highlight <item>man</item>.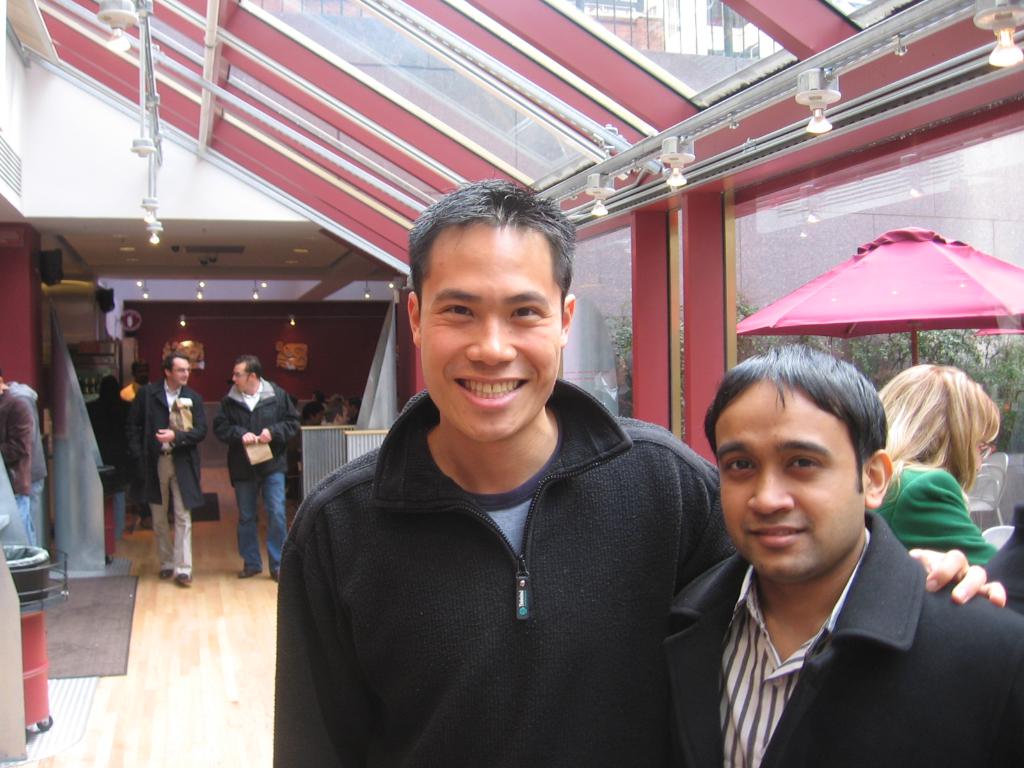
Highlighted region: [x1=272, y1=179, x2=1004, y2=767].
